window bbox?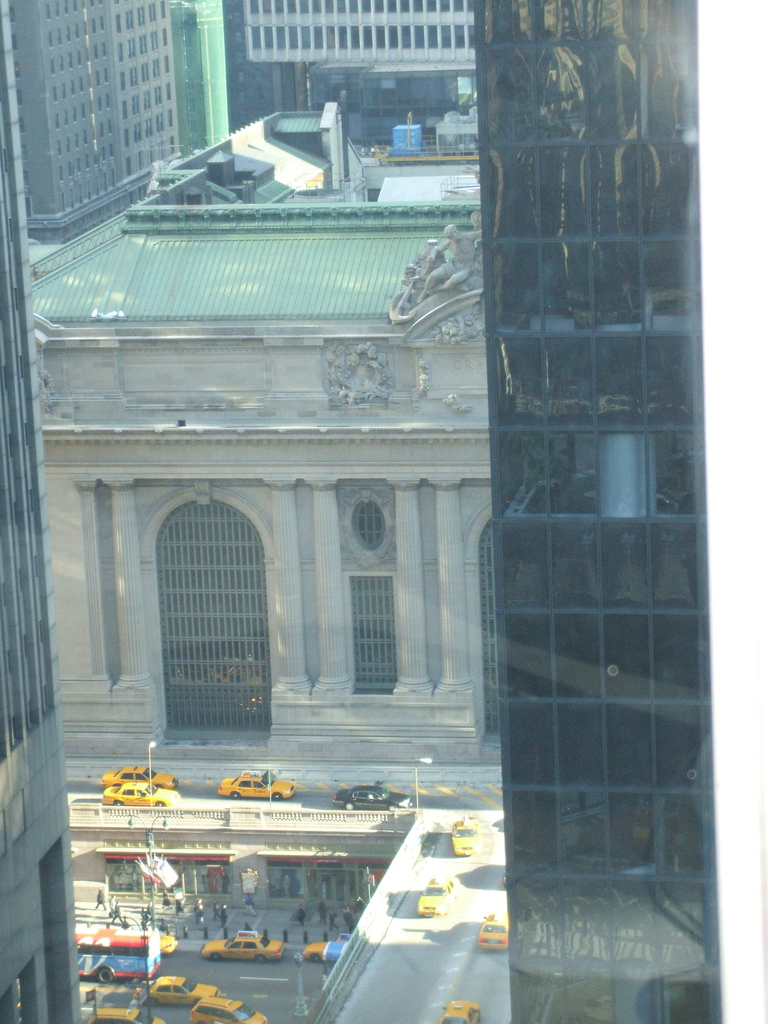
bbox=(154, 468, 268, 727)
